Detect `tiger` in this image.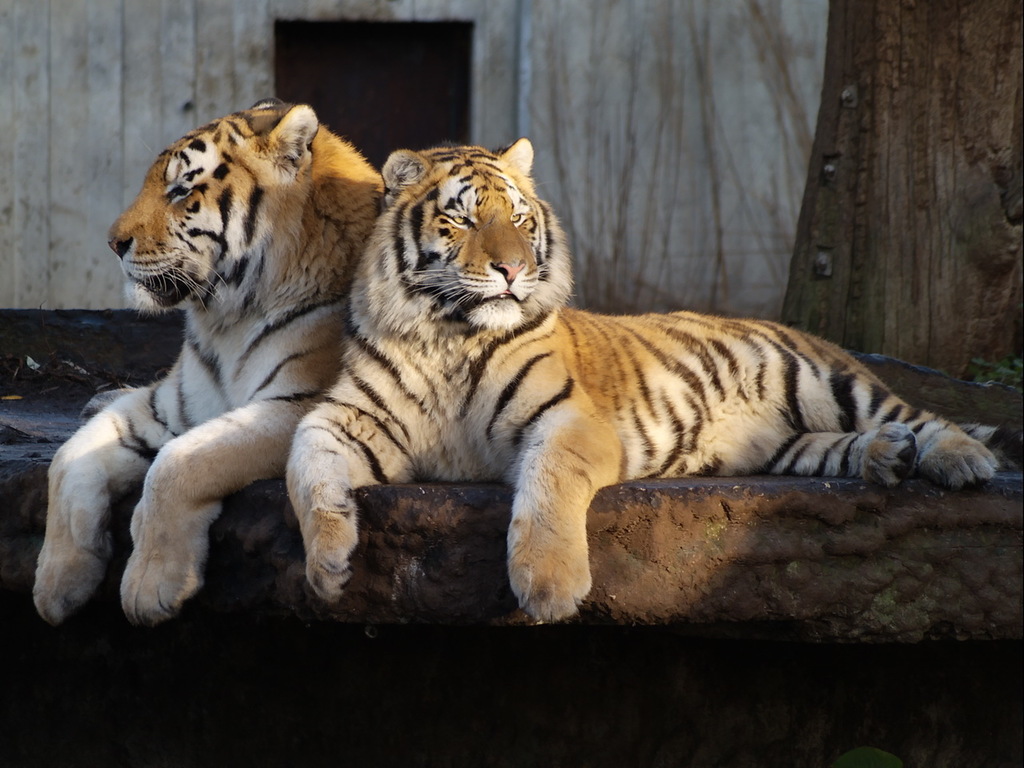
Detection: {"left": 286, "top": 138, "right": 999, "bottom": 624}.
